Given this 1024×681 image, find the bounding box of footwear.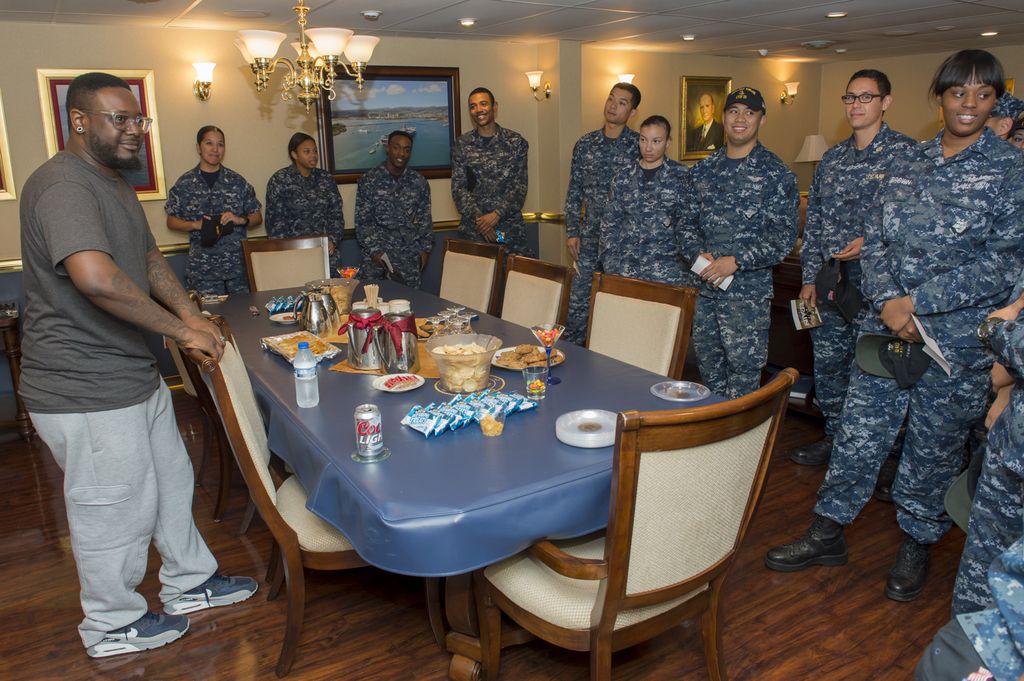
x1=790 y1=437 x2=834 y2=466.
